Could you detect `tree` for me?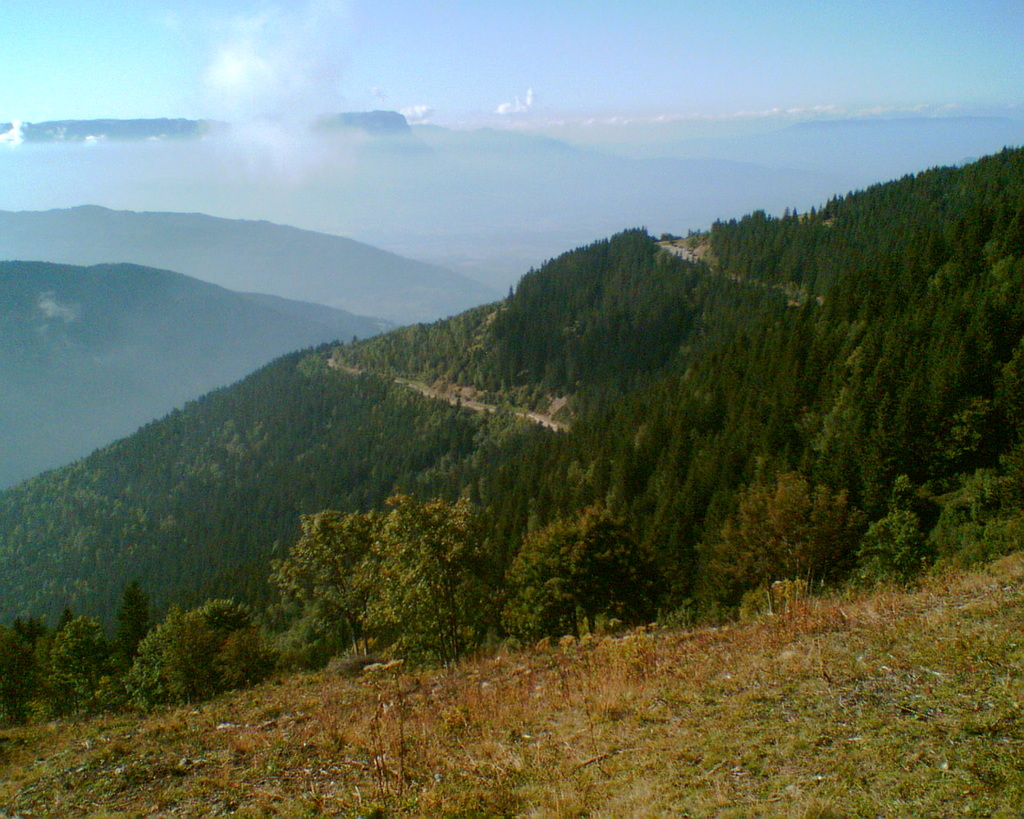
Detection result: 349/496/474/635.
